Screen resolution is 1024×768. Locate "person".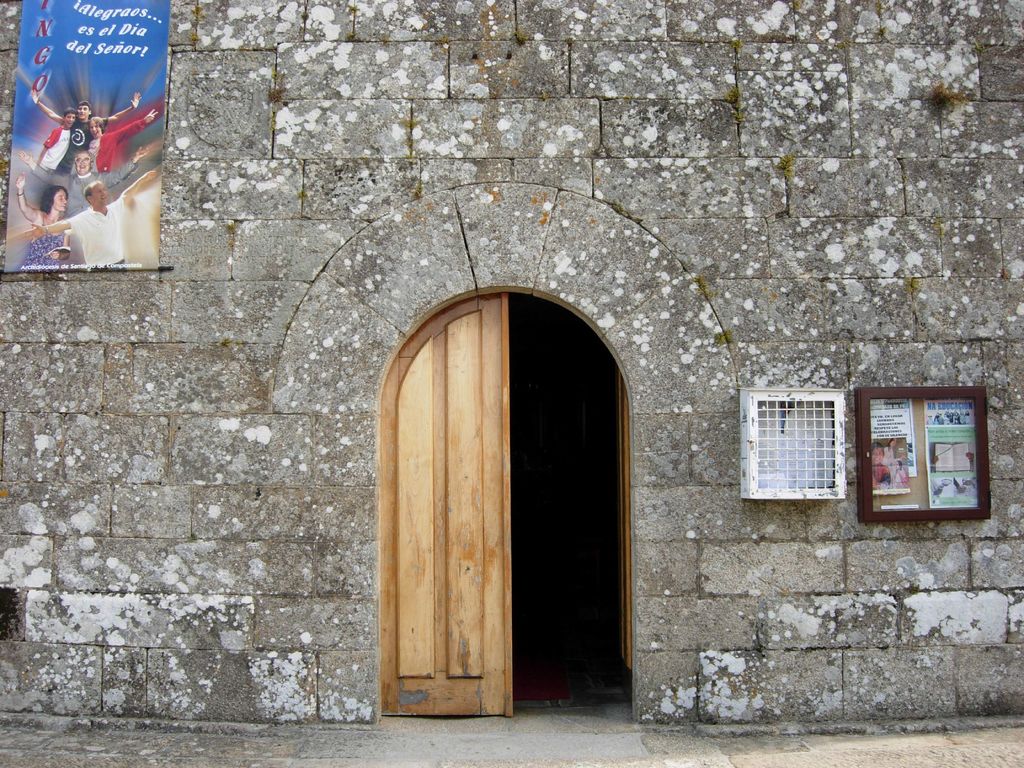
detection(30, 90, 142, 180).
